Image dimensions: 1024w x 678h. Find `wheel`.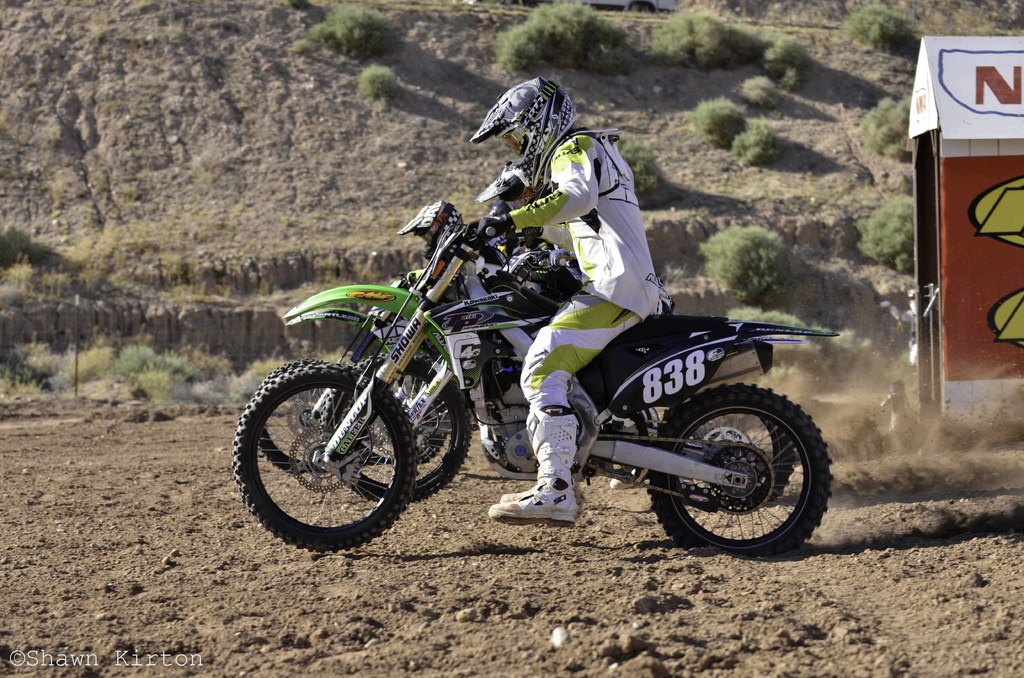
[left=645, top=383, right=834, bottom=554].
